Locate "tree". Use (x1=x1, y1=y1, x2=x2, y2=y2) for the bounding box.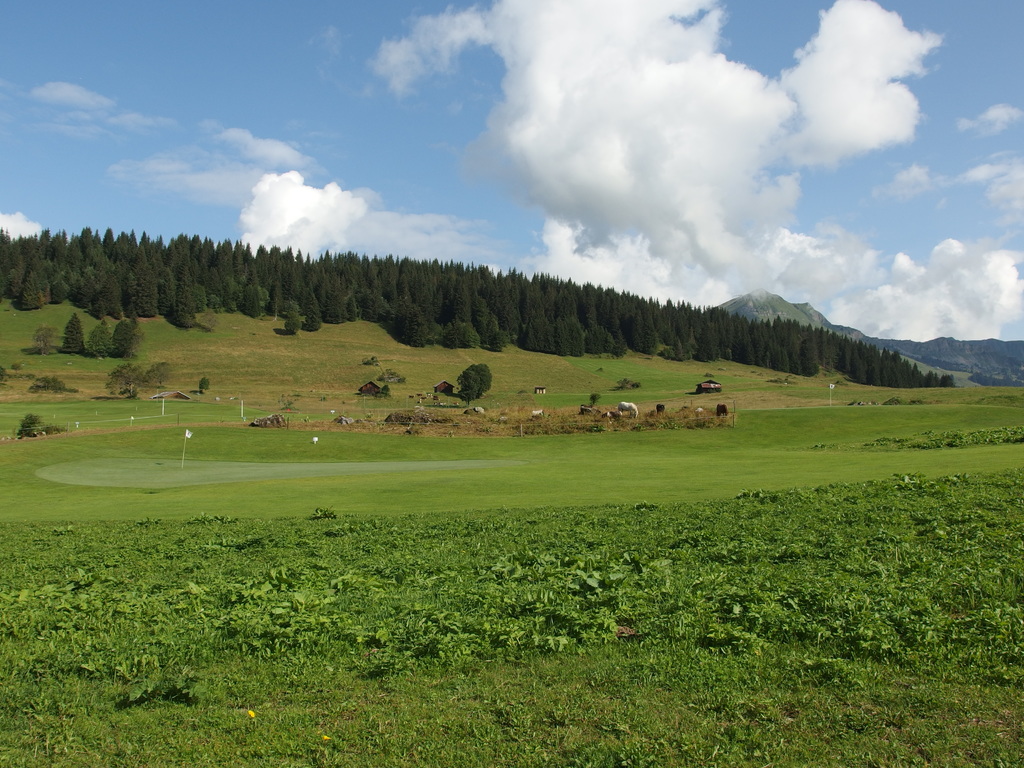
(x1=144, y1=357, x2=172, y2=390).
